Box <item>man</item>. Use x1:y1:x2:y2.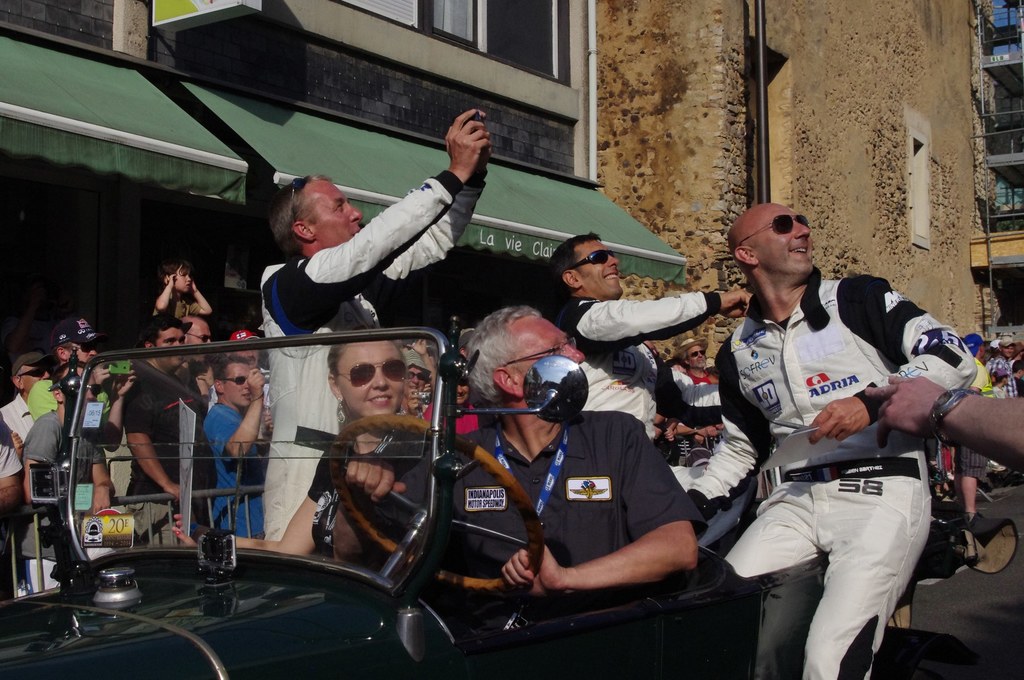
674:337:717:389.
